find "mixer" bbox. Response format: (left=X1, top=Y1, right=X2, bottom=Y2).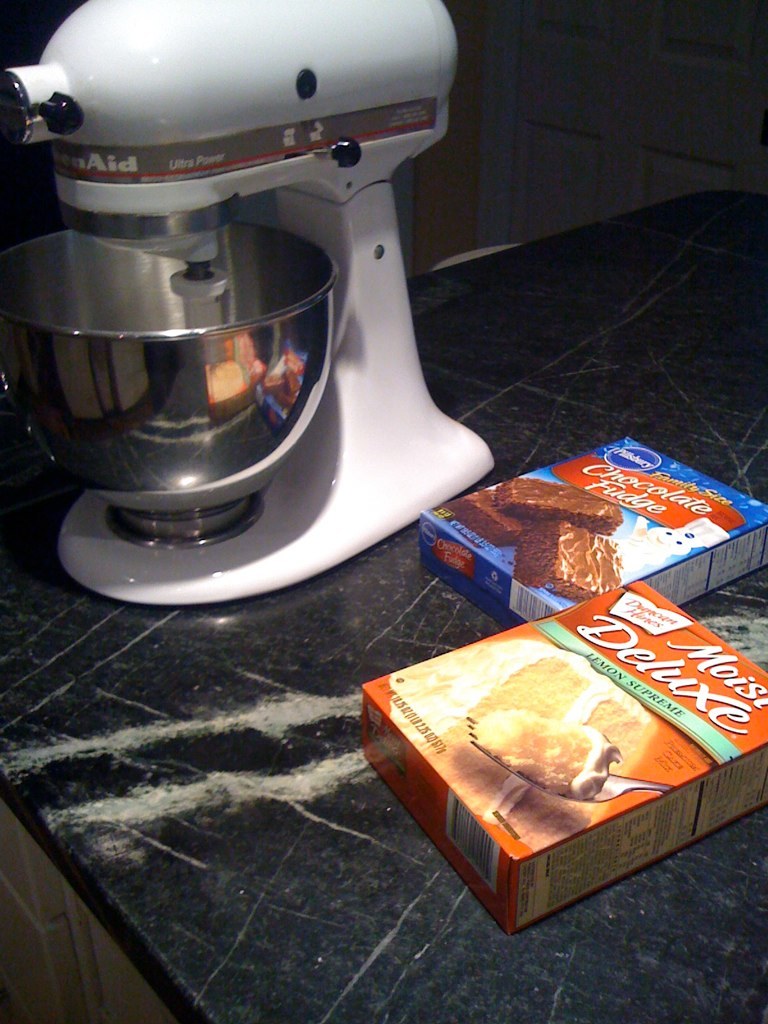
(left=0, top=0, right=496, bottom=610).
